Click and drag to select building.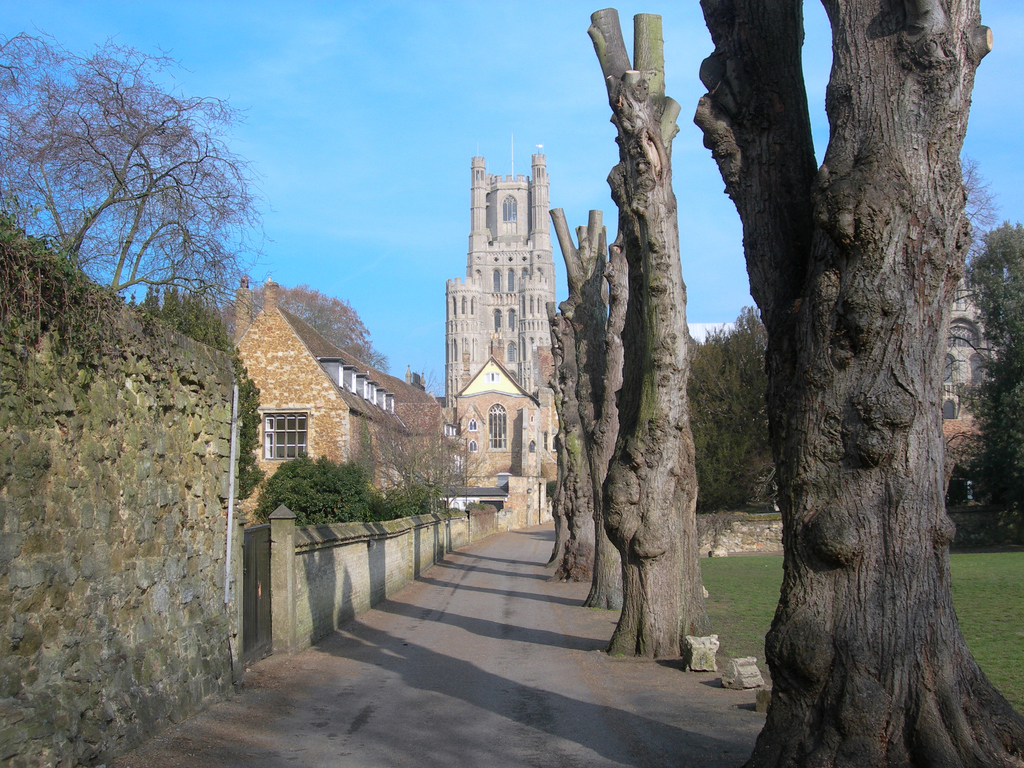
Selection: [left=406, top=134, right=600, bottom=545].
